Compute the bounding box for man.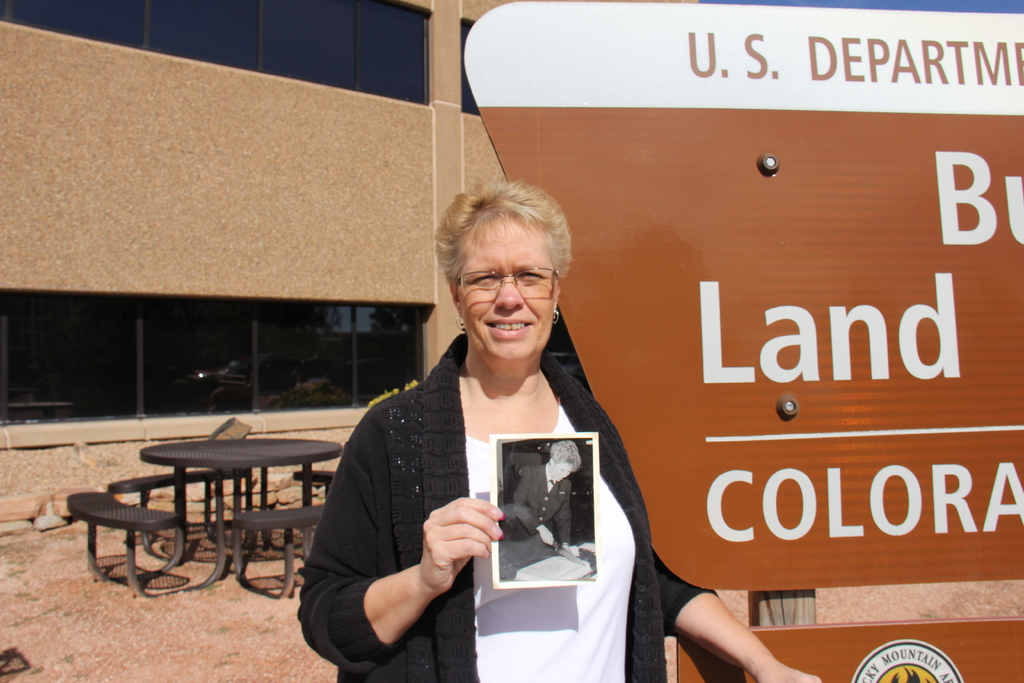
Rect(499, 443, 580, 553).
